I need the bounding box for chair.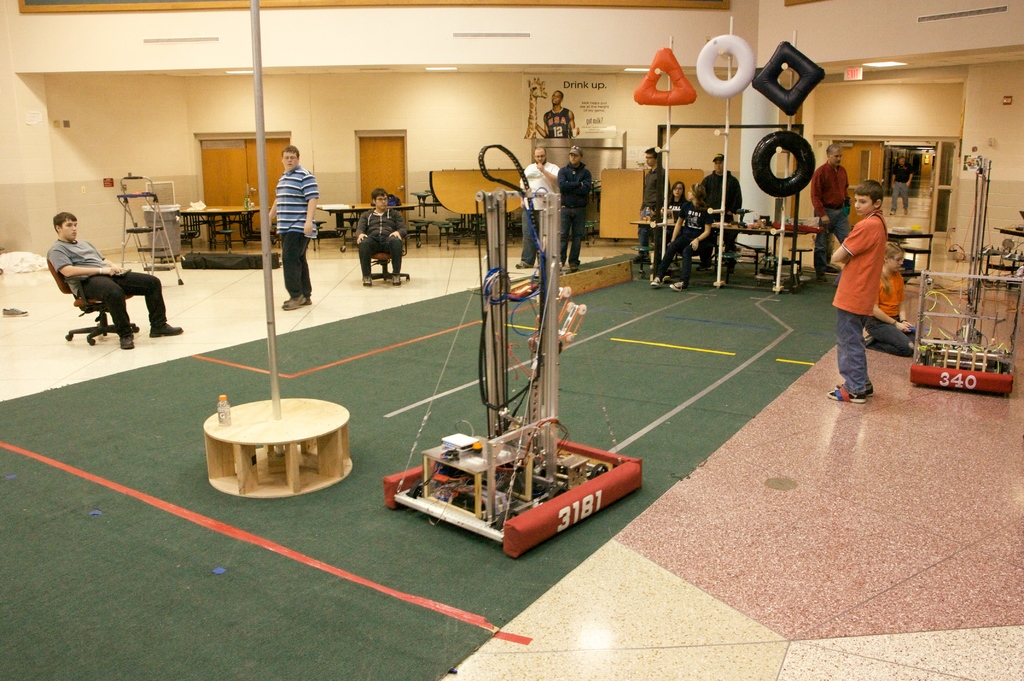
Here it is: left=51, top=245, right=136, bottom=356.
